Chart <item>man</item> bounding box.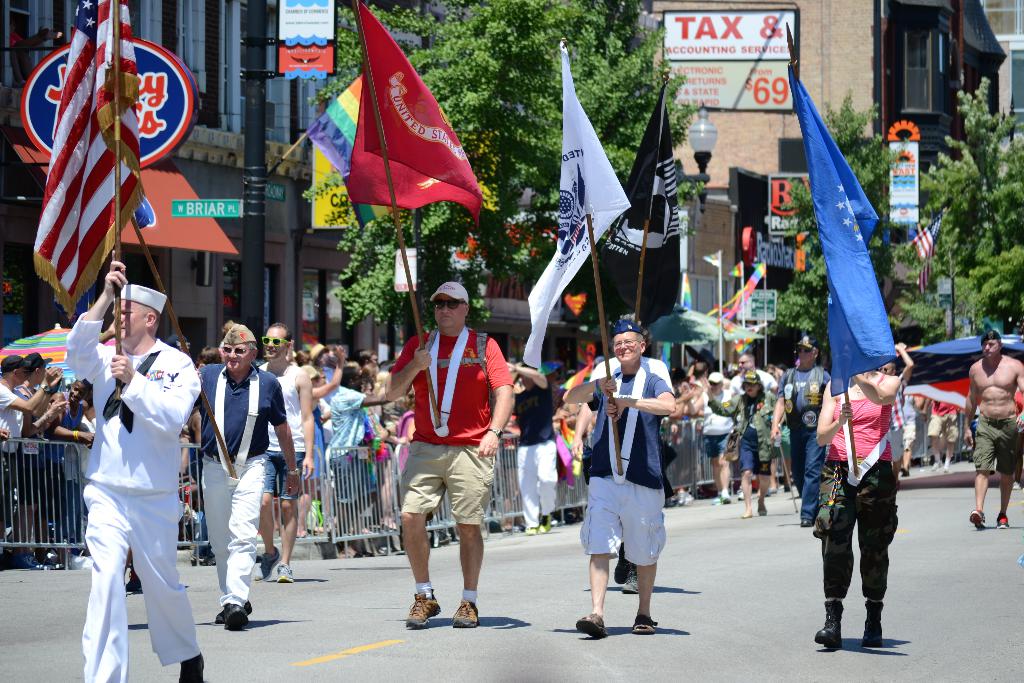
Charted: <box>388,292,511,633</box>.
